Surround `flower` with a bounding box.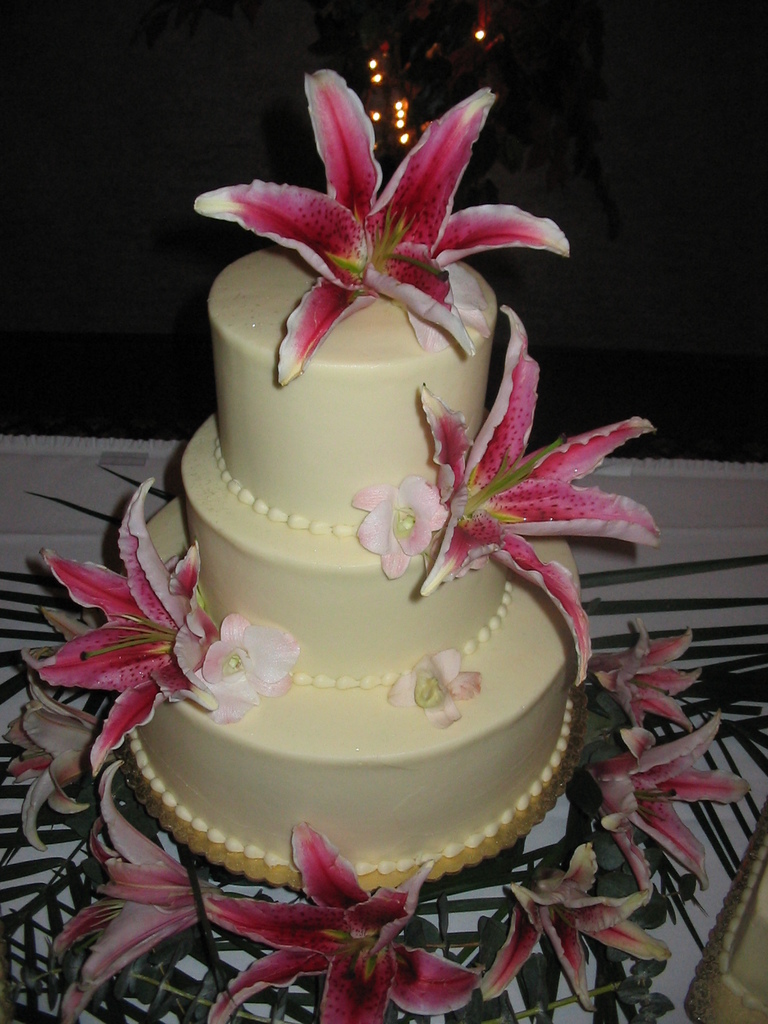
box(204, 607, 298, 716).
